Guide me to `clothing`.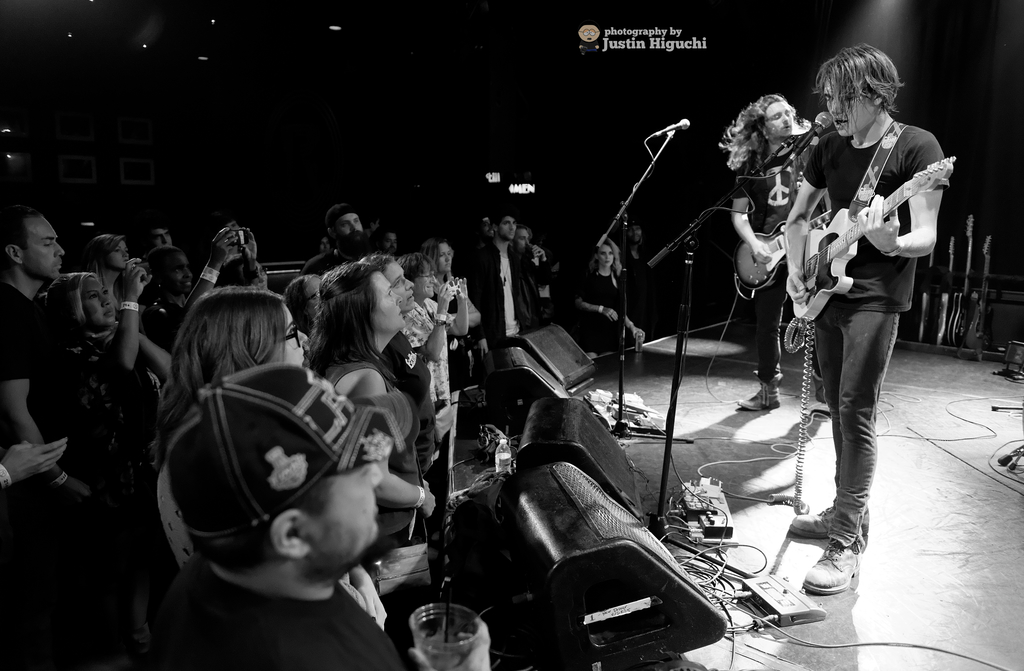
Guidance: bbox=(0, 284, 47, 407).
